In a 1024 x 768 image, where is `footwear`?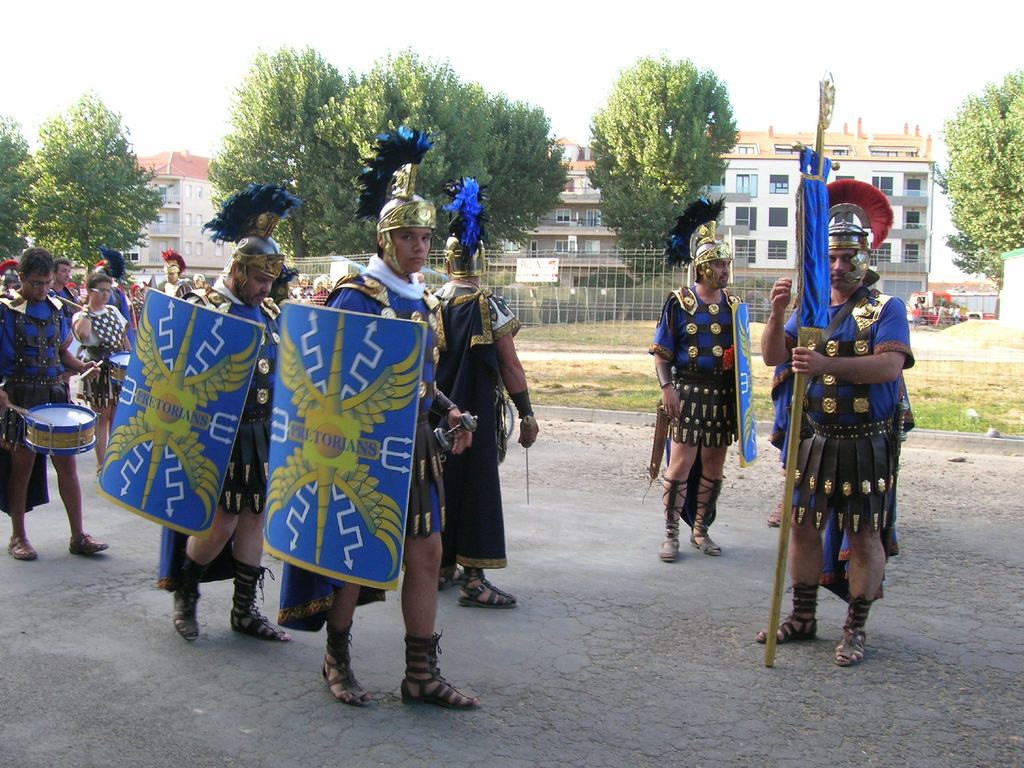
x1=7 y1=534 x2=44 y2=563.
